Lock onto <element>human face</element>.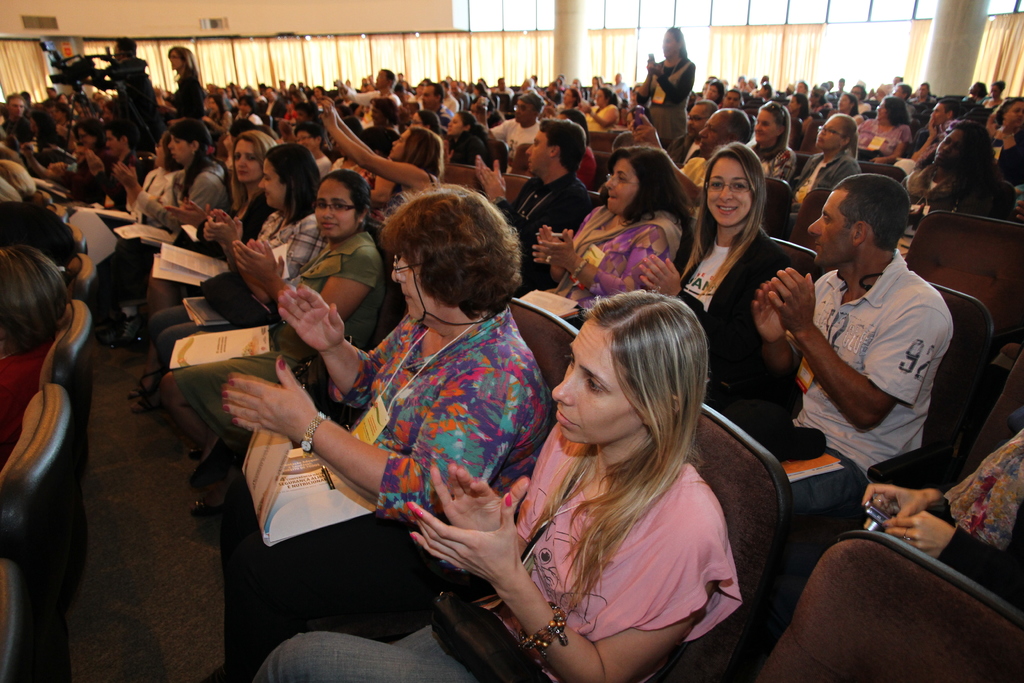
Locked: locate(723, 92, 739, 108).
